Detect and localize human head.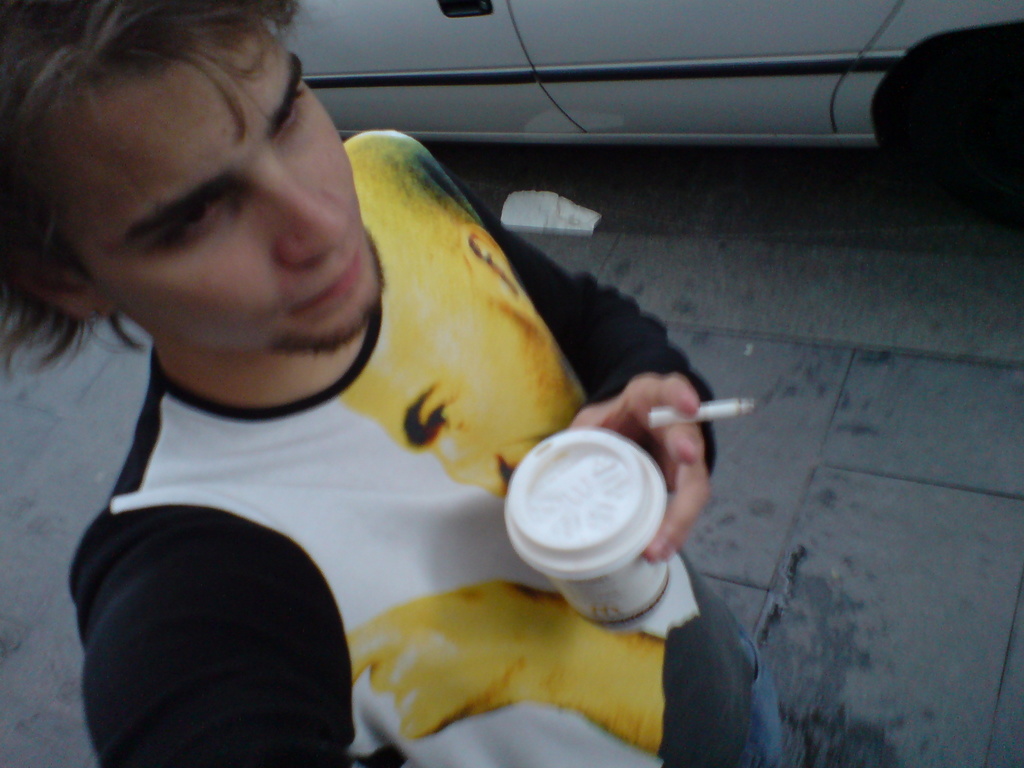
Localized at <box>5,3,380,405</box>.
